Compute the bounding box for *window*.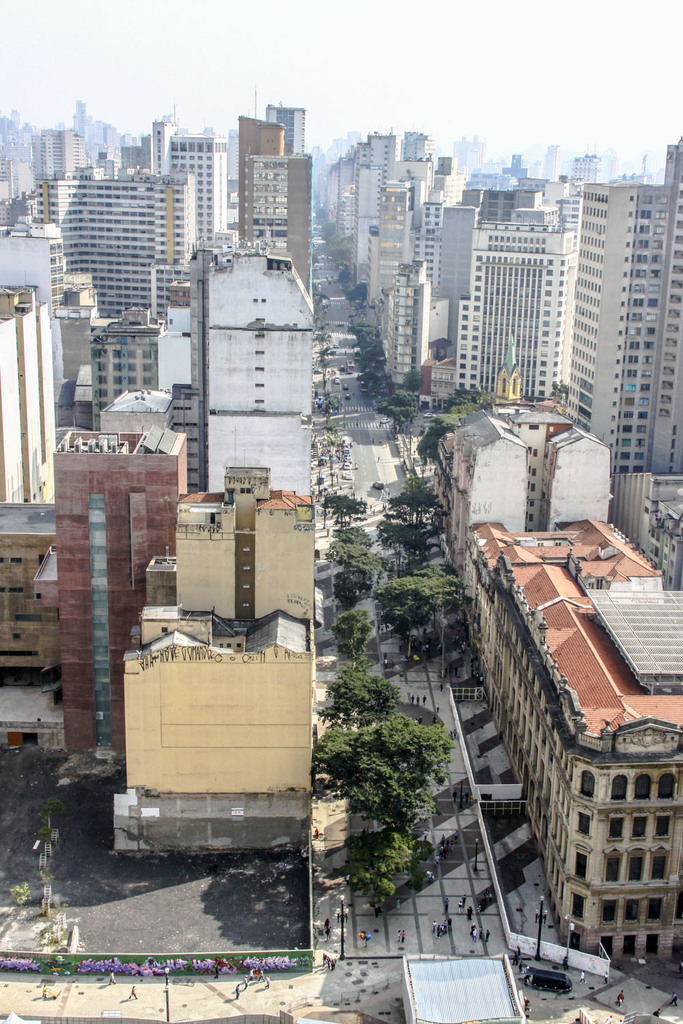
(left=649, top=936, right=661, bottom=950).
